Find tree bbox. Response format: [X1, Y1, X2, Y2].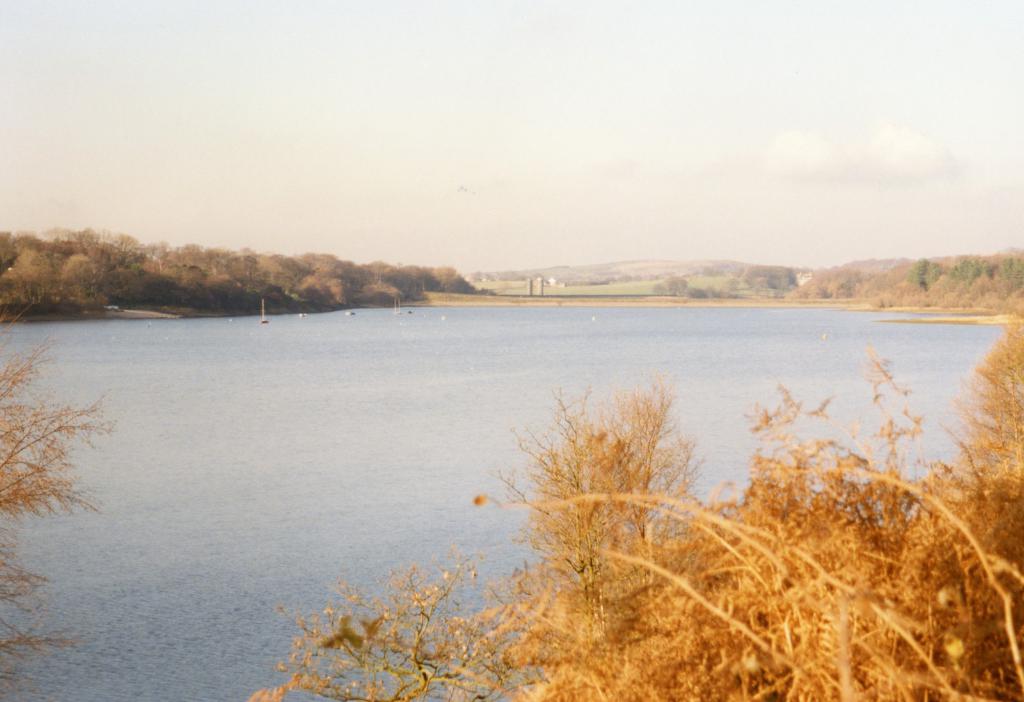
[246, 307, 1023, 701].
